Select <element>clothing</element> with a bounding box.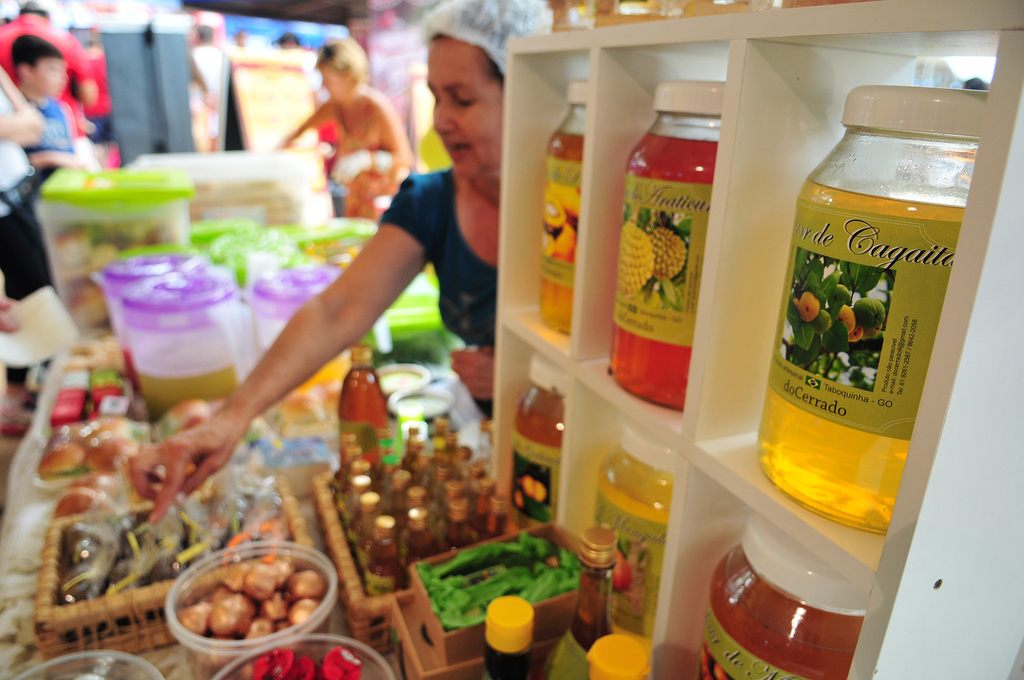
(0,12,97,161).
